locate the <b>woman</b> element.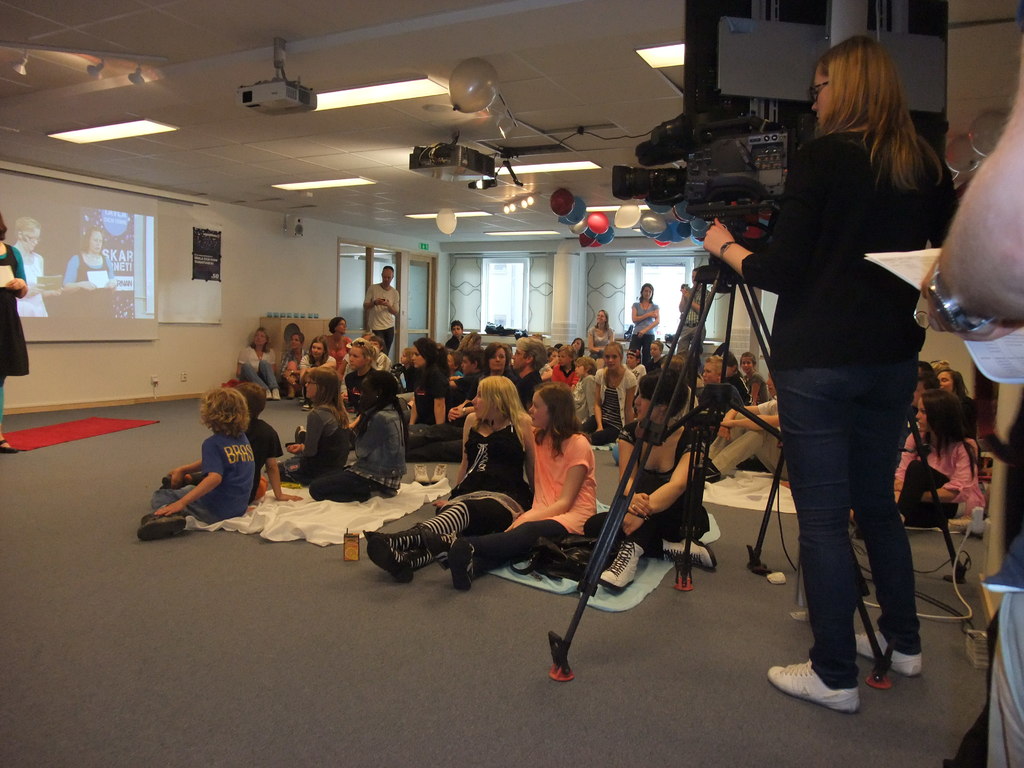
Element bbox: [x1=301, y1=372, x2=413, y2=499].
